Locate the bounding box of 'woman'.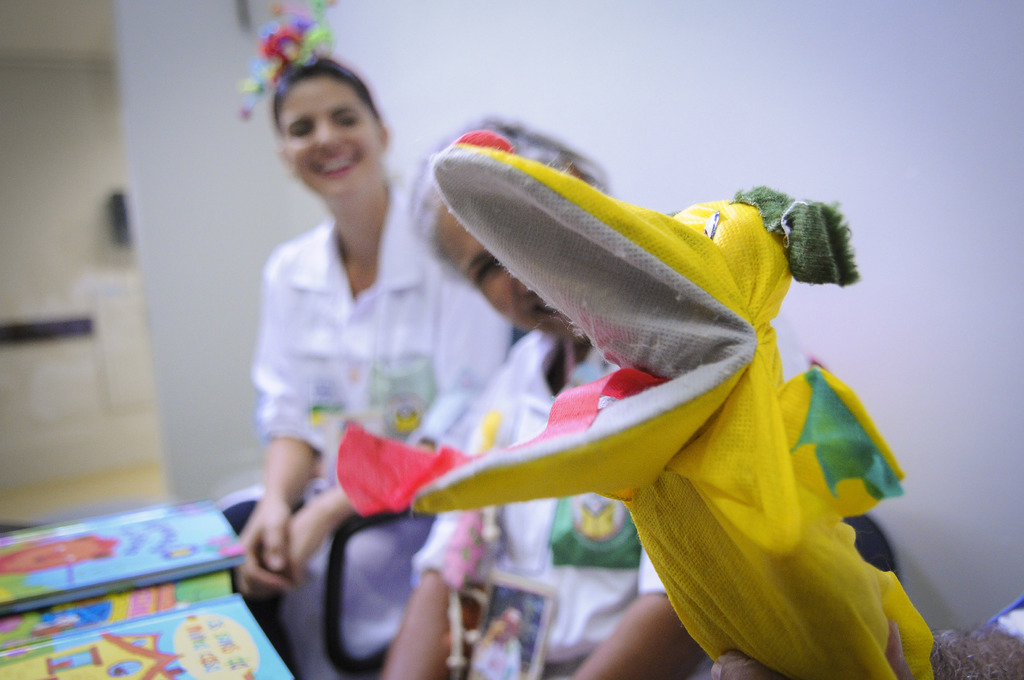
Bounding box: BBox(236, 57, 525, 679).
